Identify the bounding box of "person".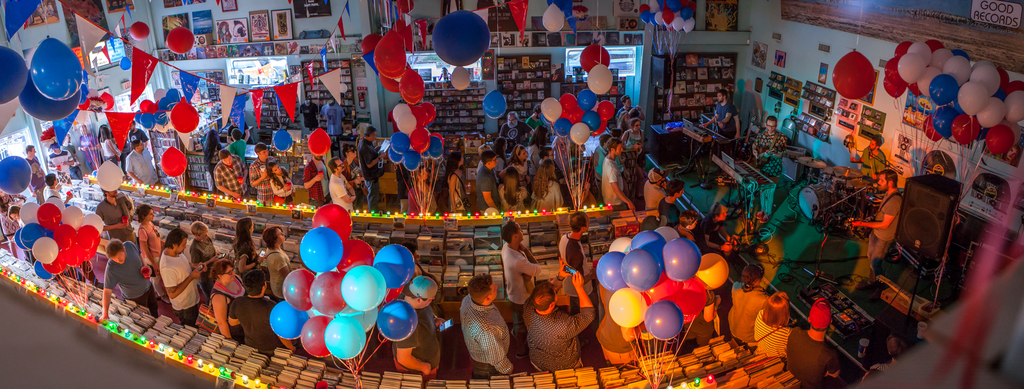
263 230 296 290.
